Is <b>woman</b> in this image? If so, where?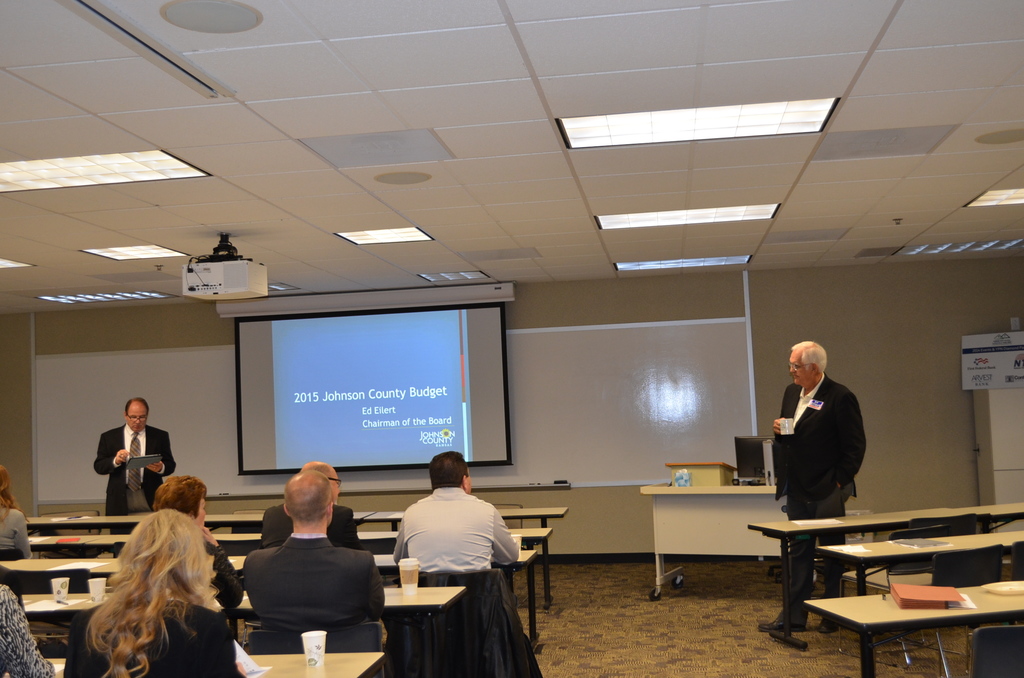
Yes, at (1,463,33,556).
